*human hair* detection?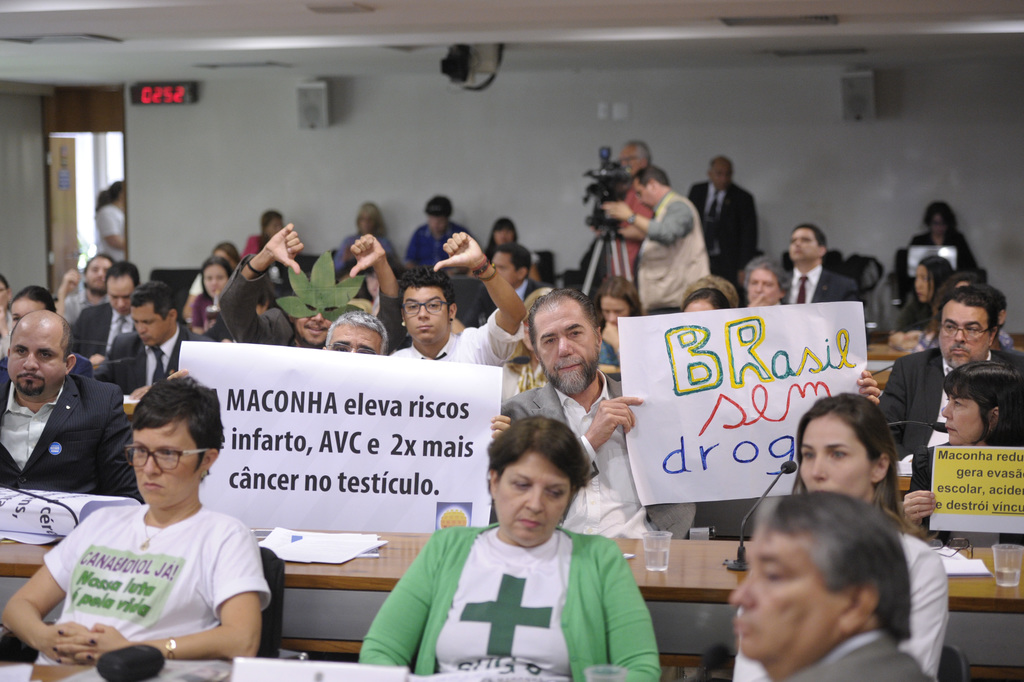
l=495, t=243, r=534, b=282
